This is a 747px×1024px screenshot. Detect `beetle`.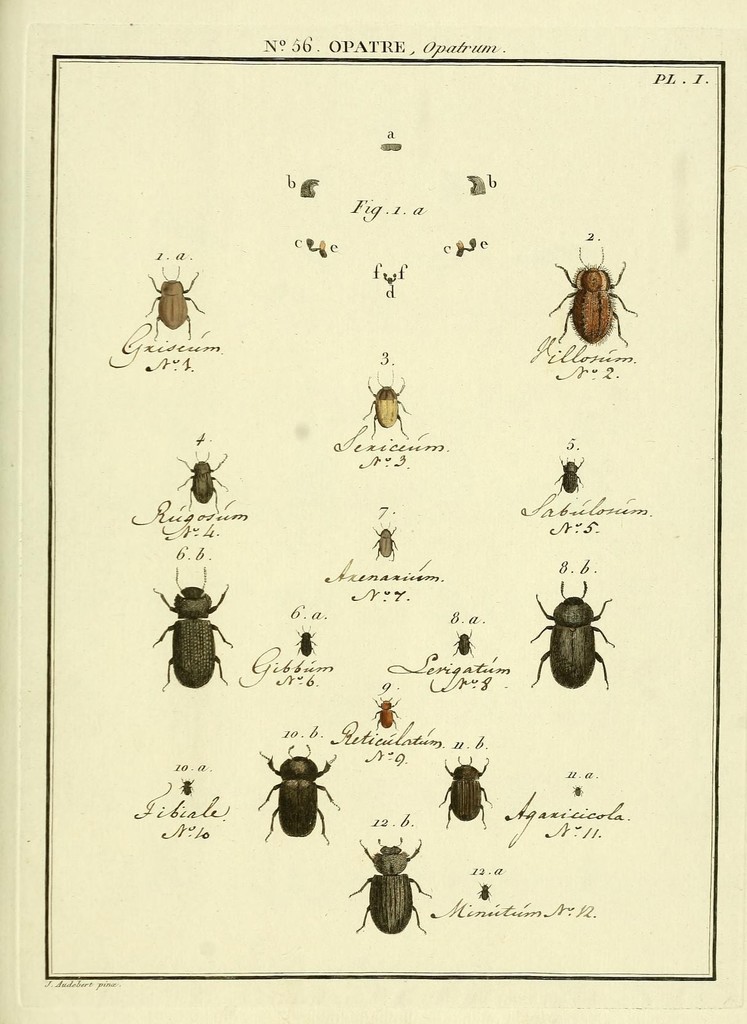
box(147, 269, 205, 348).
